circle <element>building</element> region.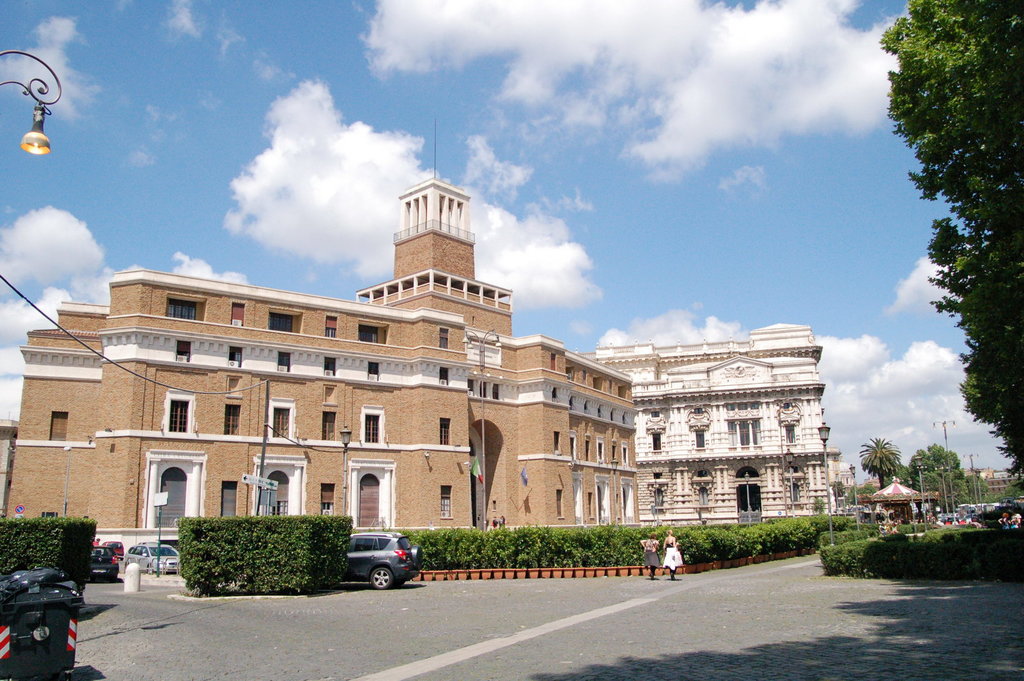
Region: (0,417,19,517).
